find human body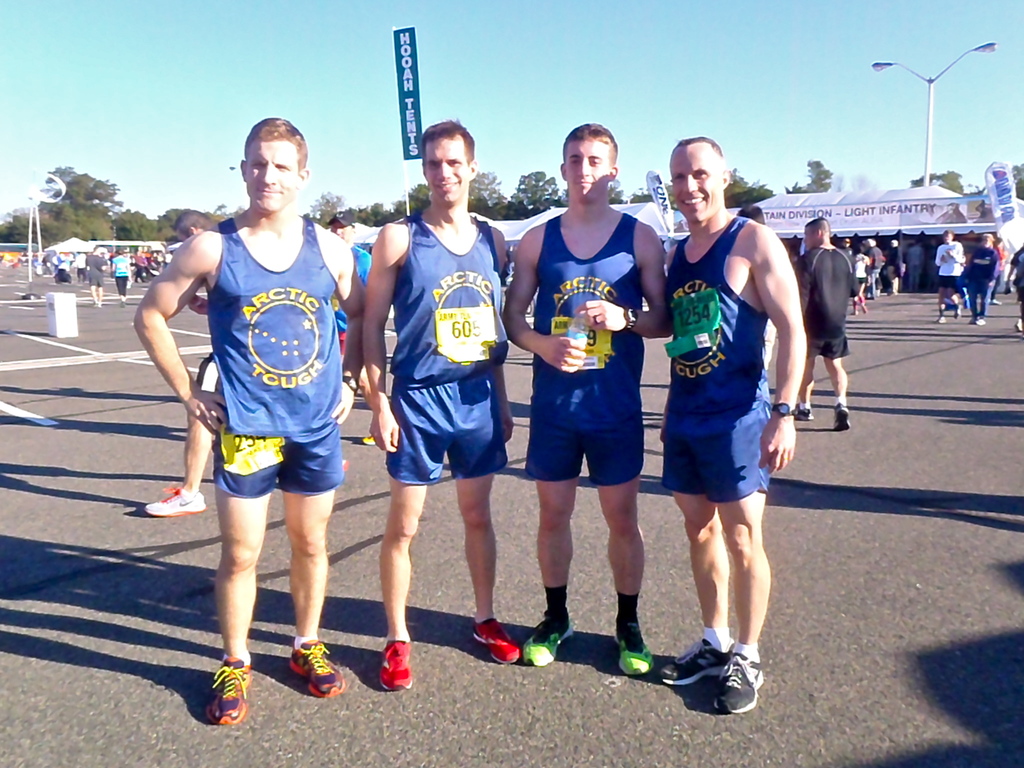
<bbox>168, 129, 353, 707</bbox>
